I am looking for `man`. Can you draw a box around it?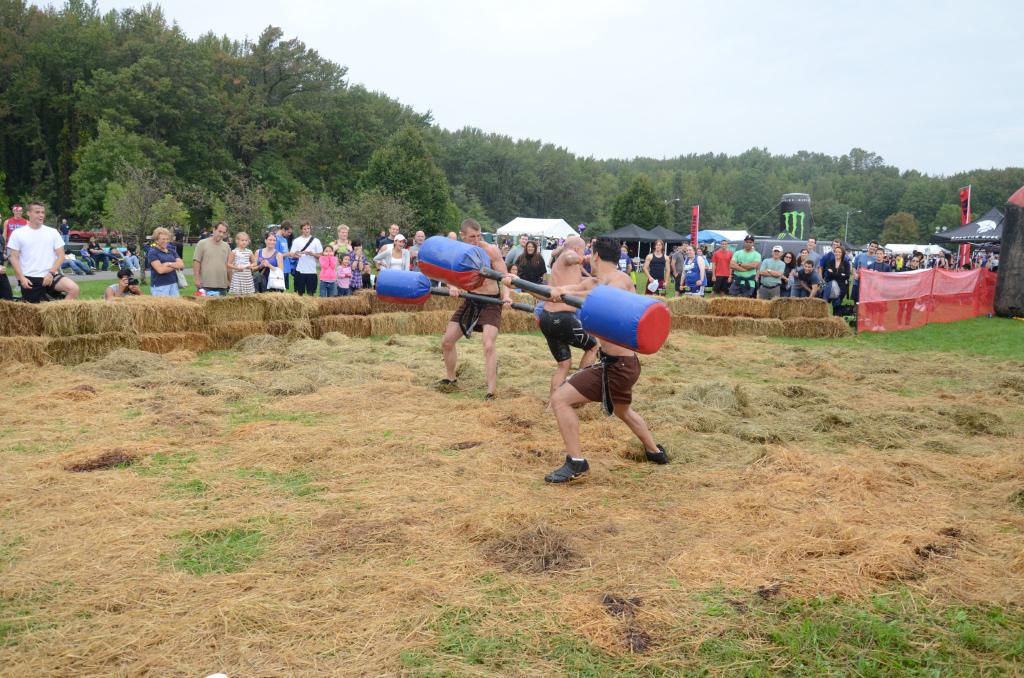
Sure, the bounding box is pyautogui.locateOnScreen(850, 239, 881, 302).
